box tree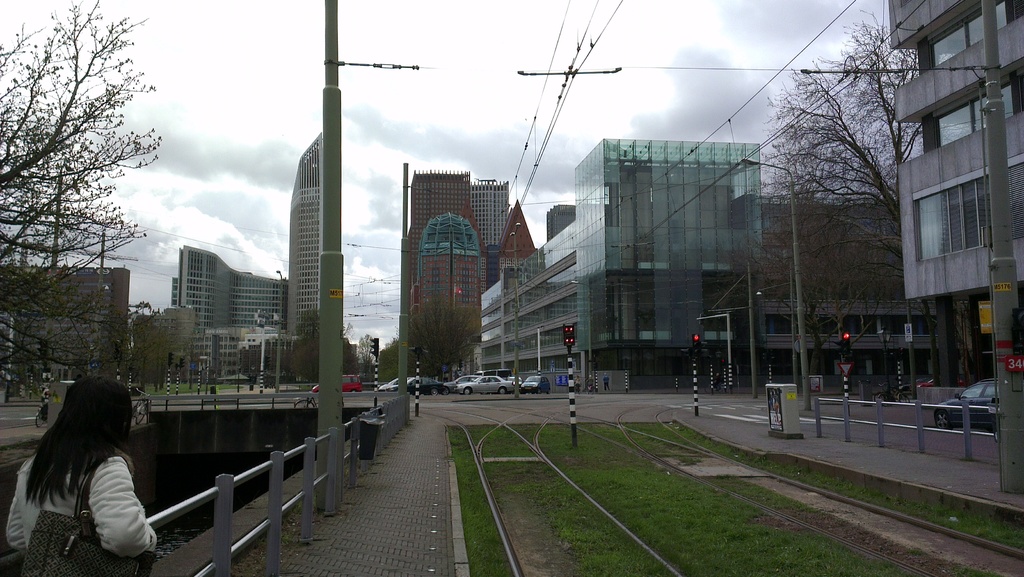
290:309:325:387
